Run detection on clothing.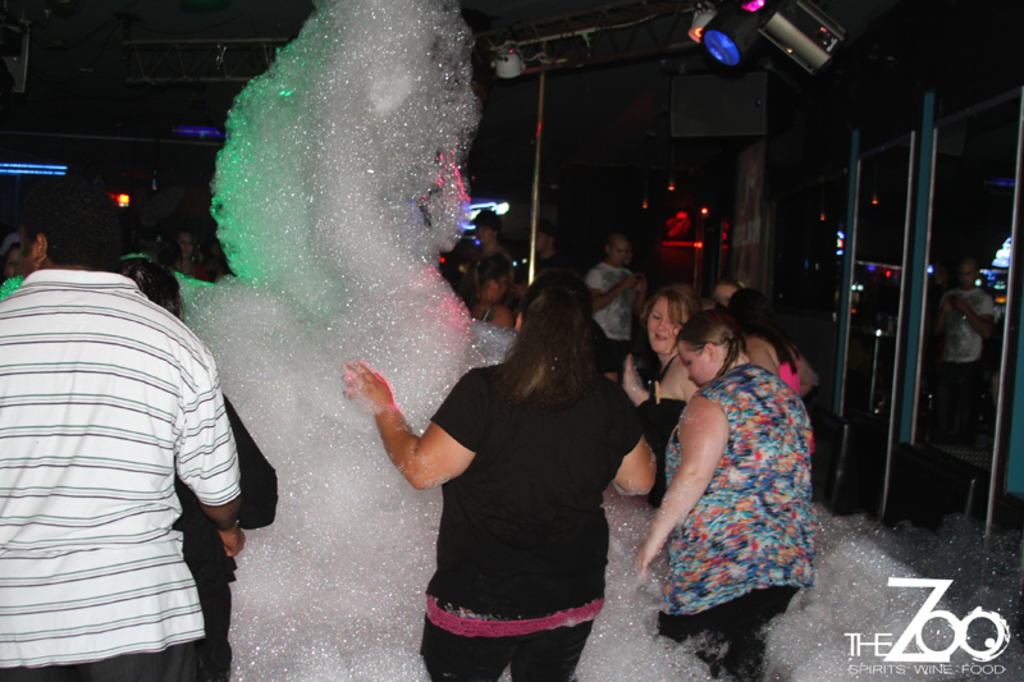
Result: box(416, 348, 645, 681).
